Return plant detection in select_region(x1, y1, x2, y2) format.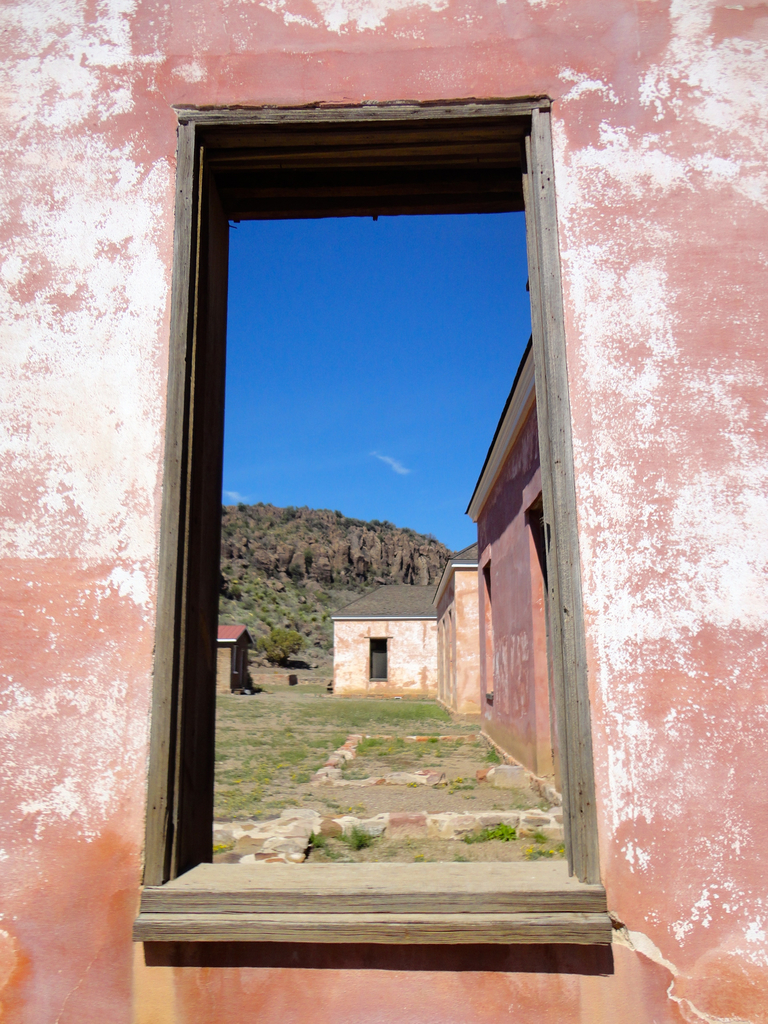
select_region(454, 815, 515, 848).
